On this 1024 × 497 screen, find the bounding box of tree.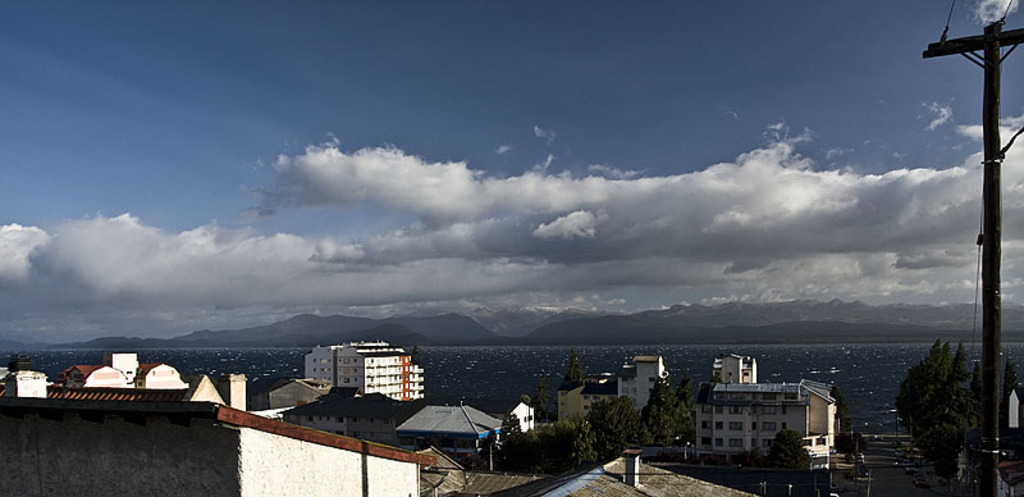
Bounding box: BBox(586, 395, 641, 446).
